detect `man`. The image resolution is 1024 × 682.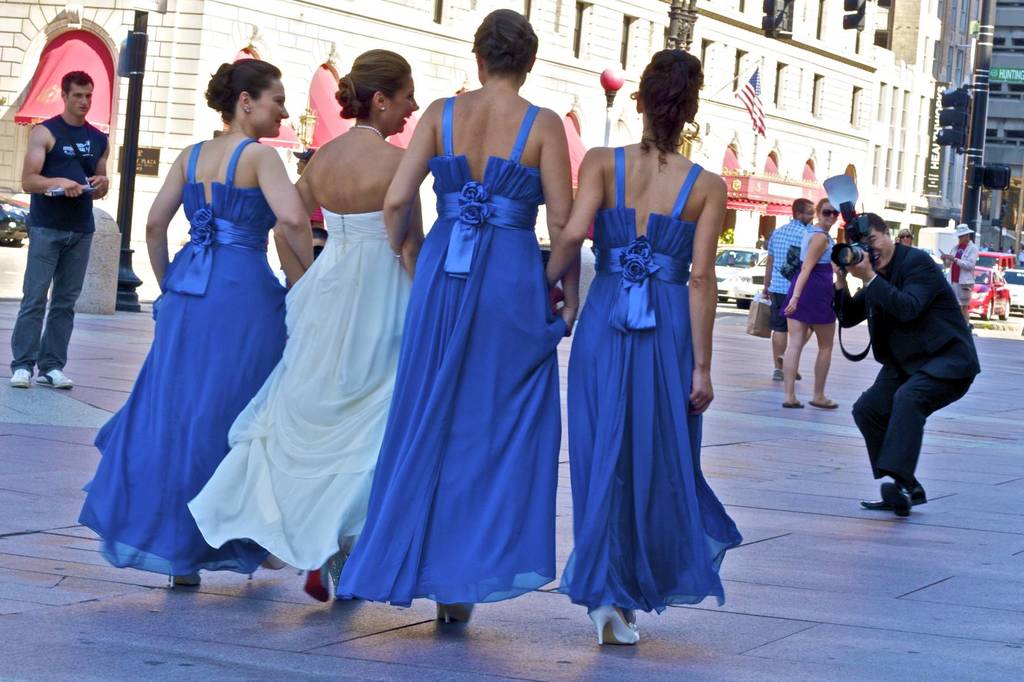
select_region(761, 199, 815, 386).
